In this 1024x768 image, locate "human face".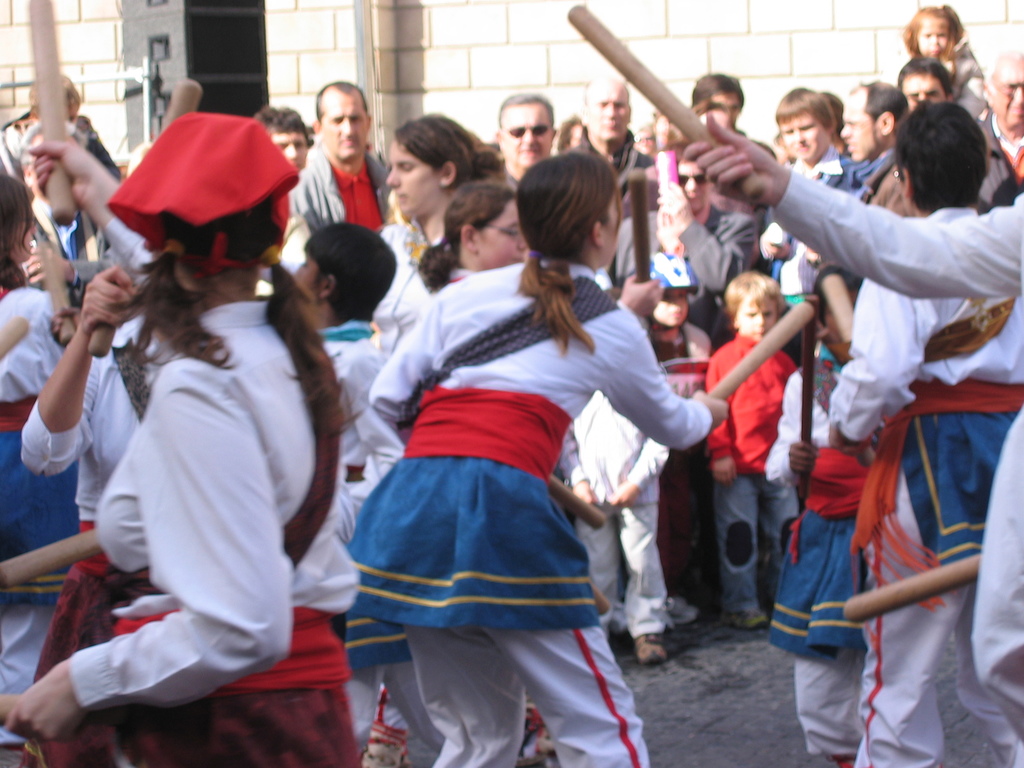
Bounding box: box(568, 125, 582, 141).
